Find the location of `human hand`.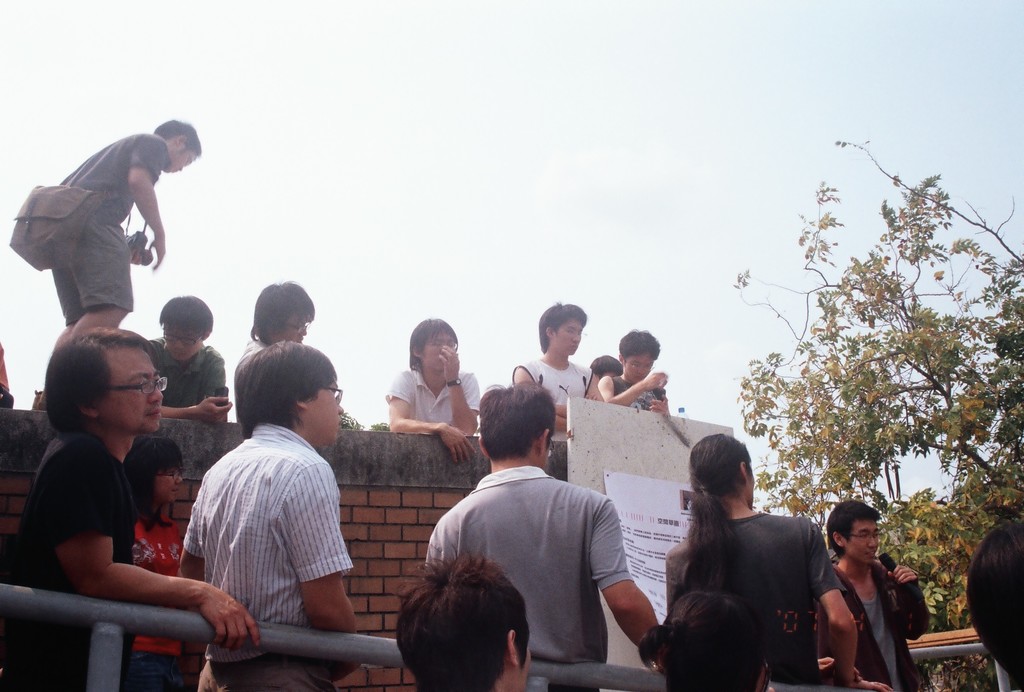
Location: (195, 395, 234, 427).
